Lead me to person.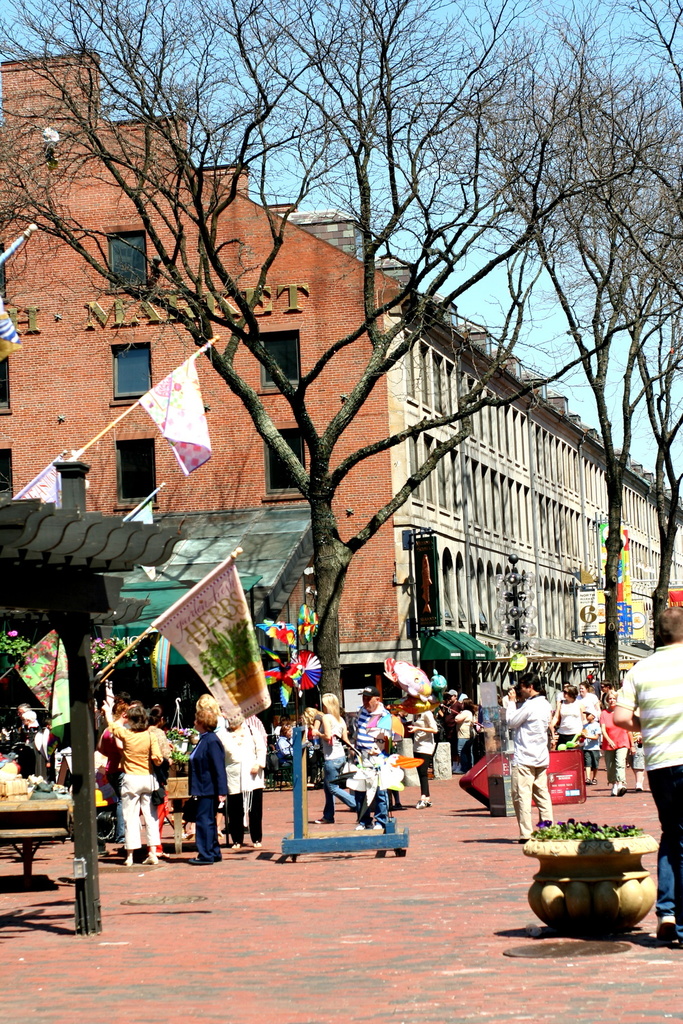
Lead to region(503, 677, 558, 838).
